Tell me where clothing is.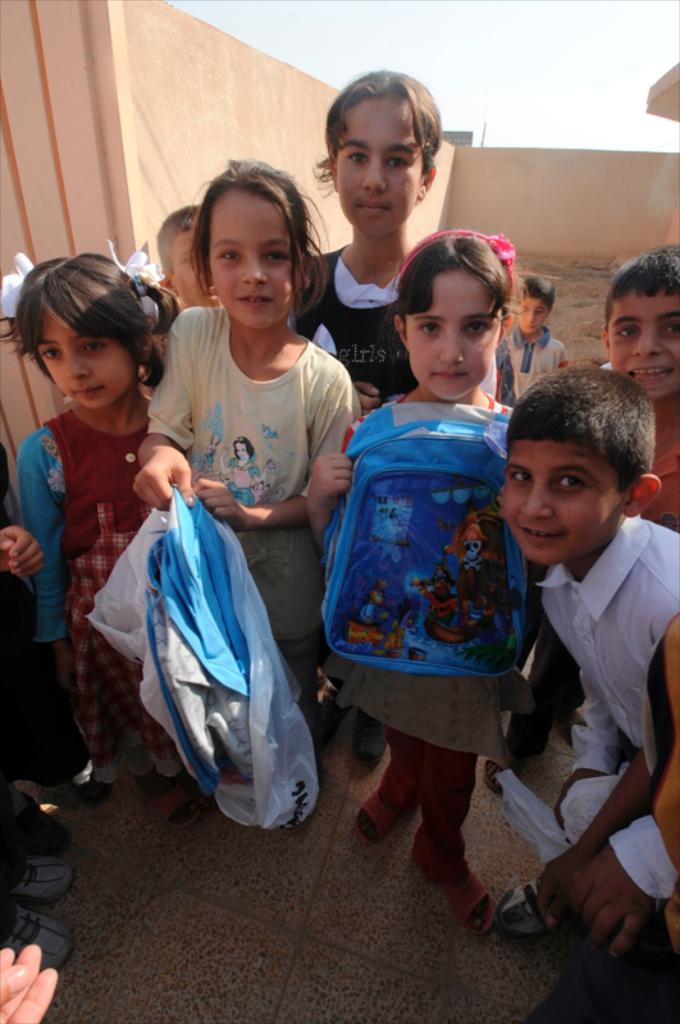
clothing is at left=13, top=397, right=155, bottom=772.
